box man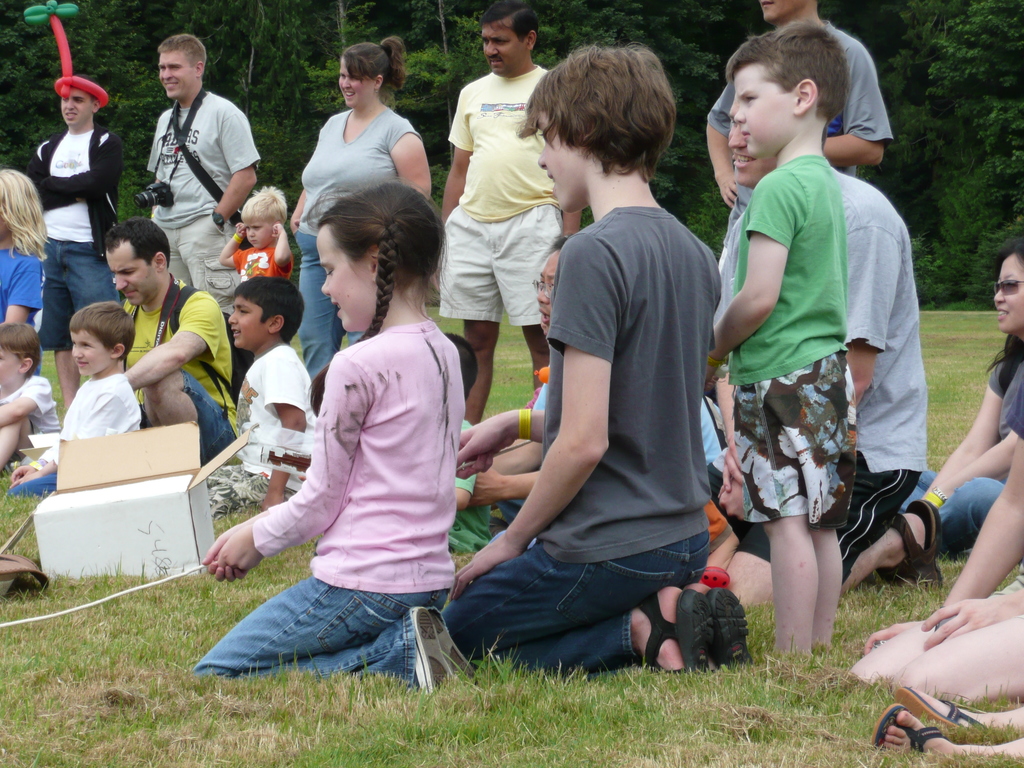
435 0 579 428
